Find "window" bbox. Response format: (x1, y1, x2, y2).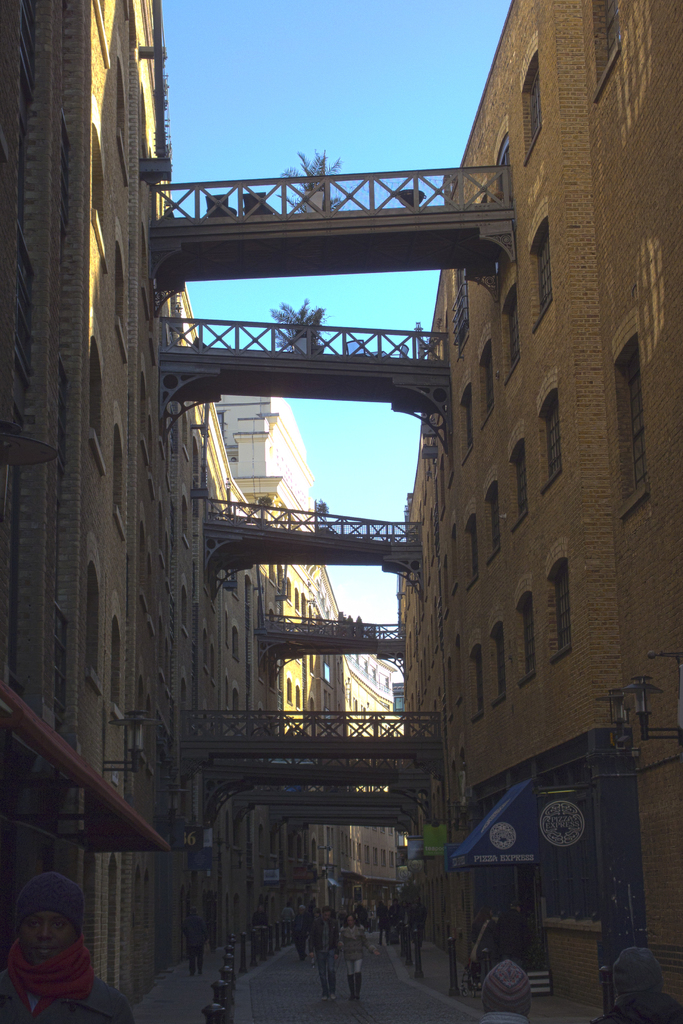
(450, 620, 470, 706).
